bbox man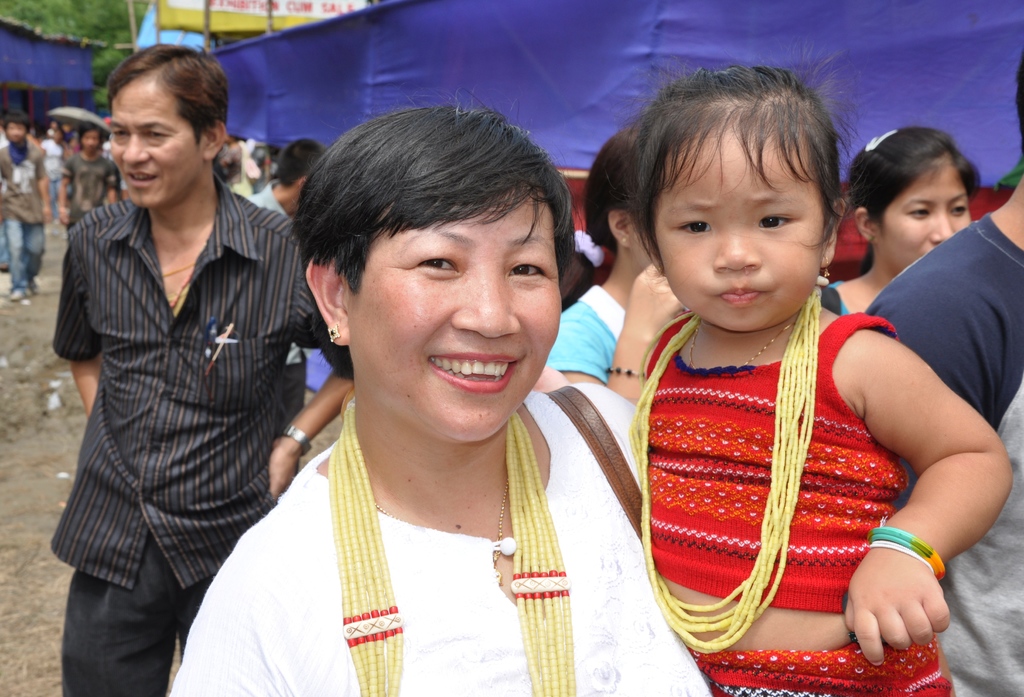
54, 121, 122, 230
